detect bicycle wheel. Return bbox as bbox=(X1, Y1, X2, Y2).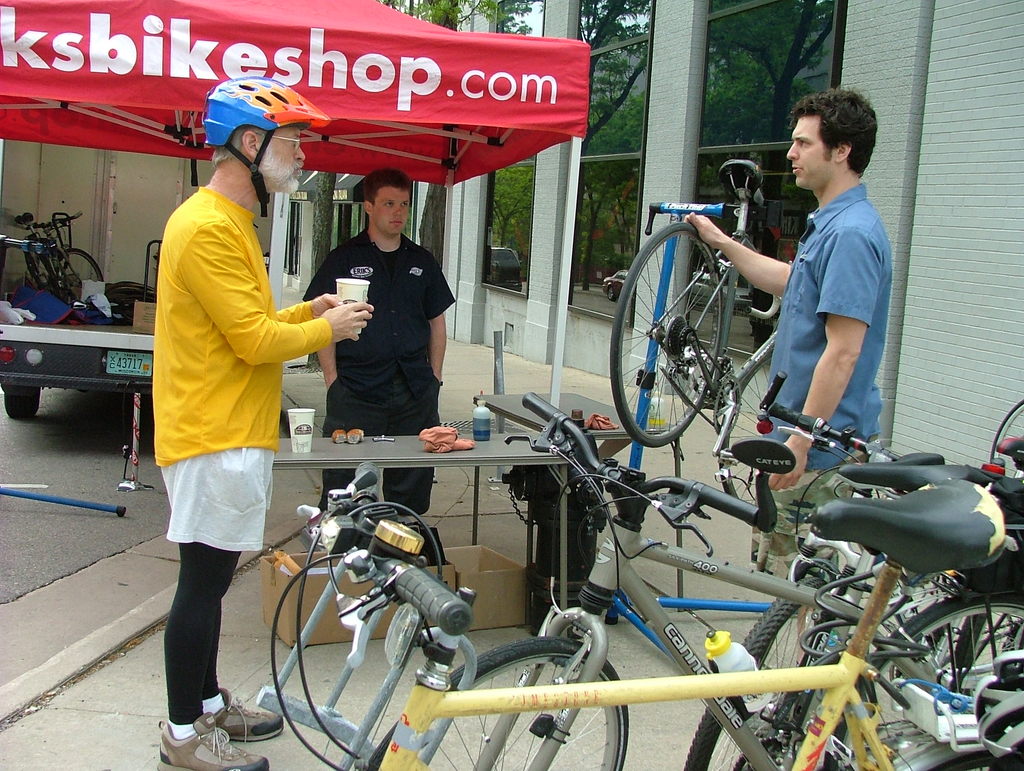
bbox=(889, 732, 1023, 770).
